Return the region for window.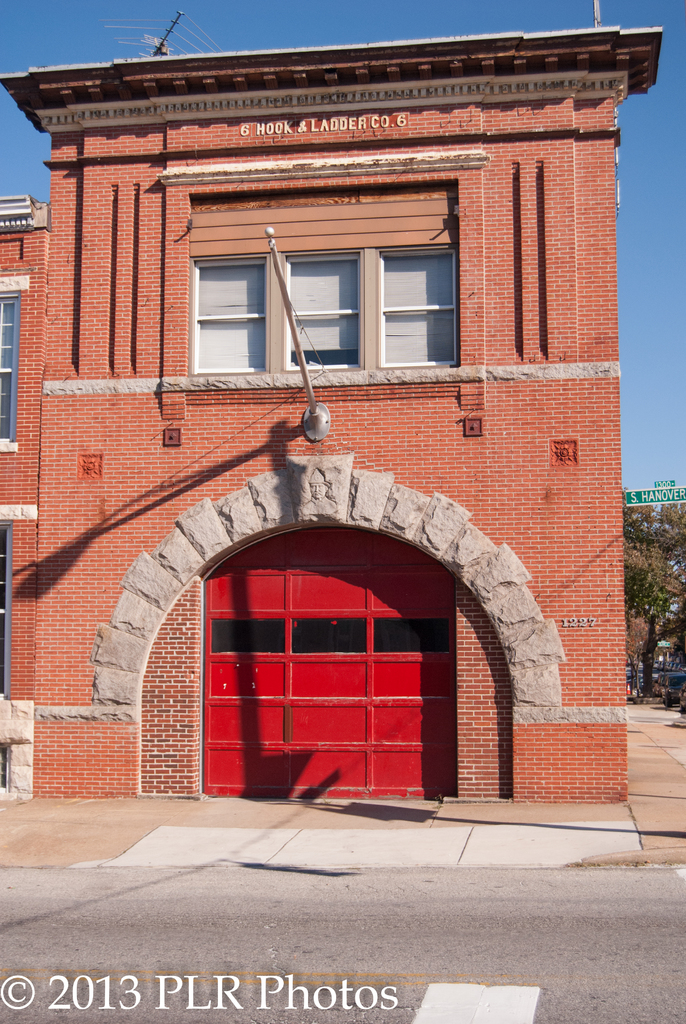
0:277:24:455.
